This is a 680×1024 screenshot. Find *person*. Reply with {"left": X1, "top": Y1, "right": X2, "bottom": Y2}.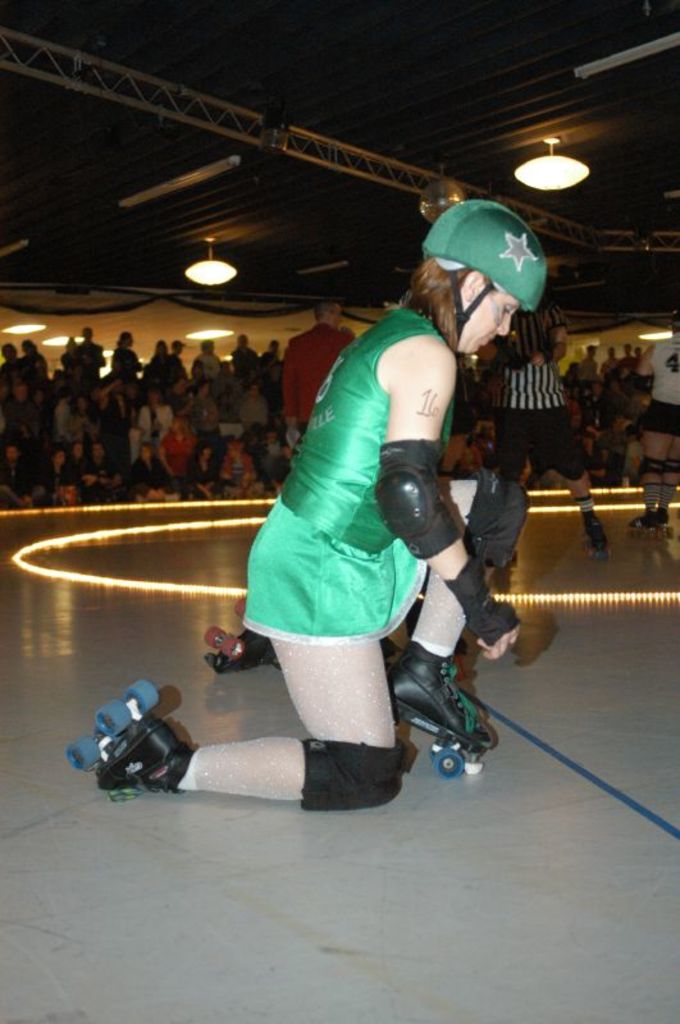
{"left": 250, "top": 221, "right": 524, "bottom": 809}.
